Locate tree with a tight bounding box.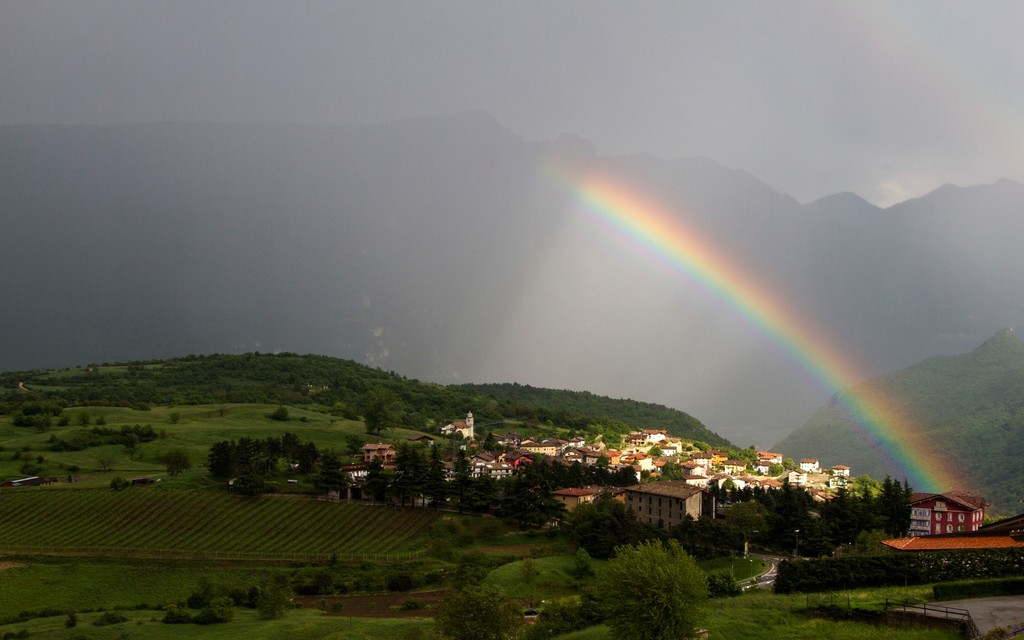
177,579,241,604.
